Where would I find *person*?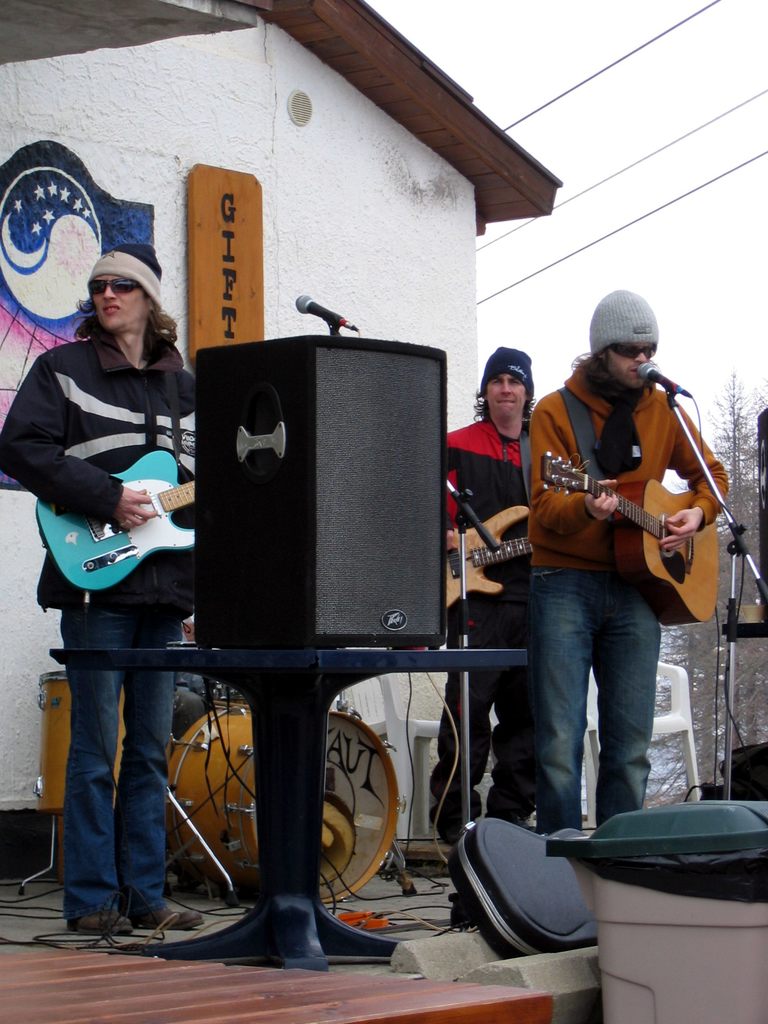
At bbox=(429, 345, 536, 847).
